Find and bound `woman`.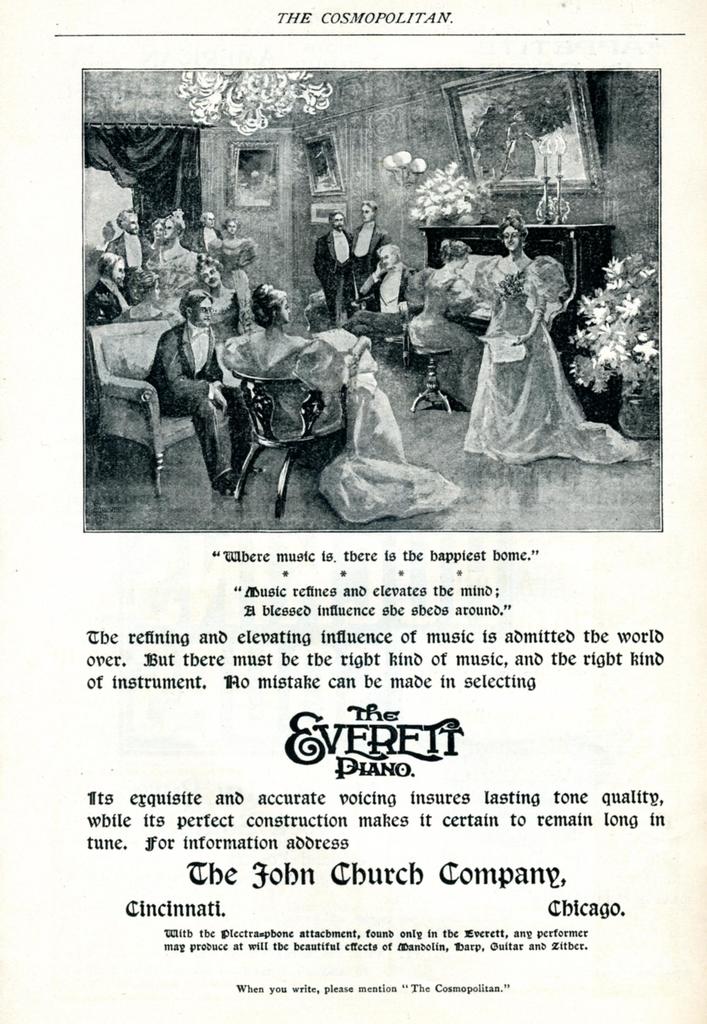
Bound: bbox=[473, 214, 626, 458].
